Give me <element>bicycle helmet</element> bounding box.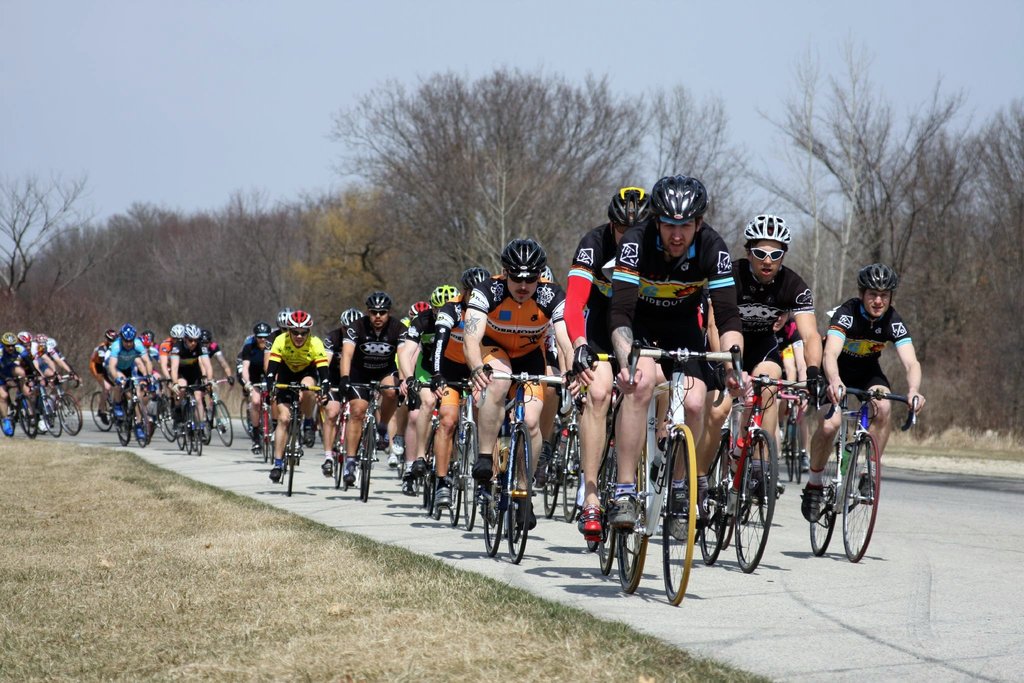
408:301:429:323.
